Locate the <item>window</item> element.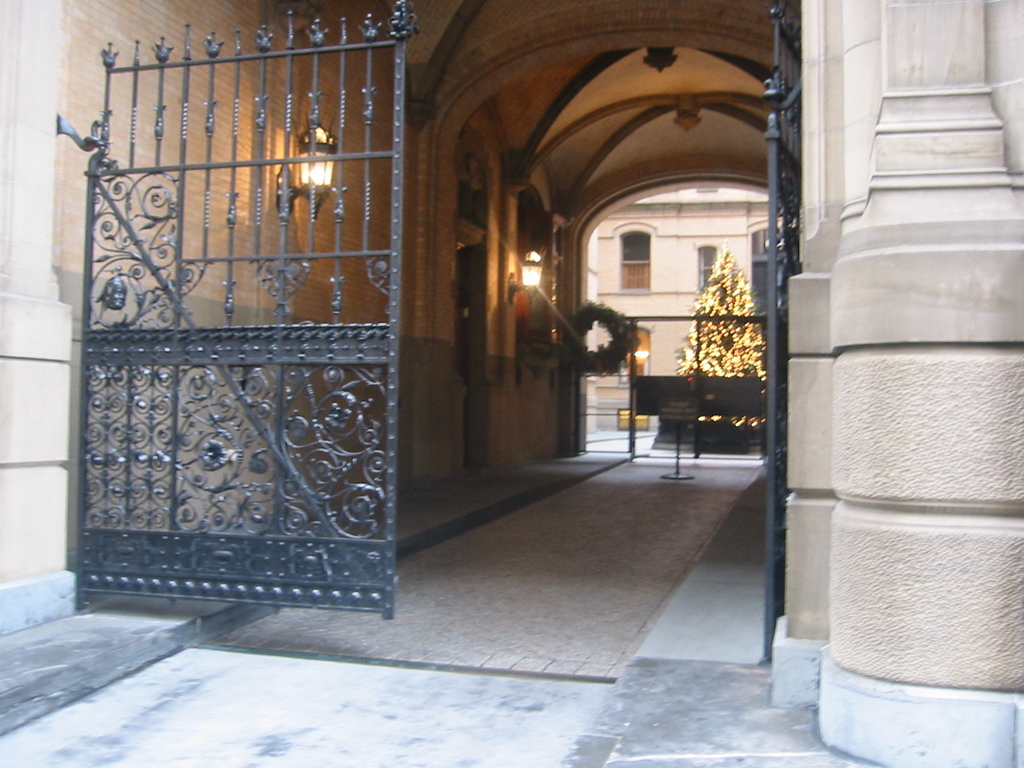
Element bbox: region(618, 233, 650, 289).
